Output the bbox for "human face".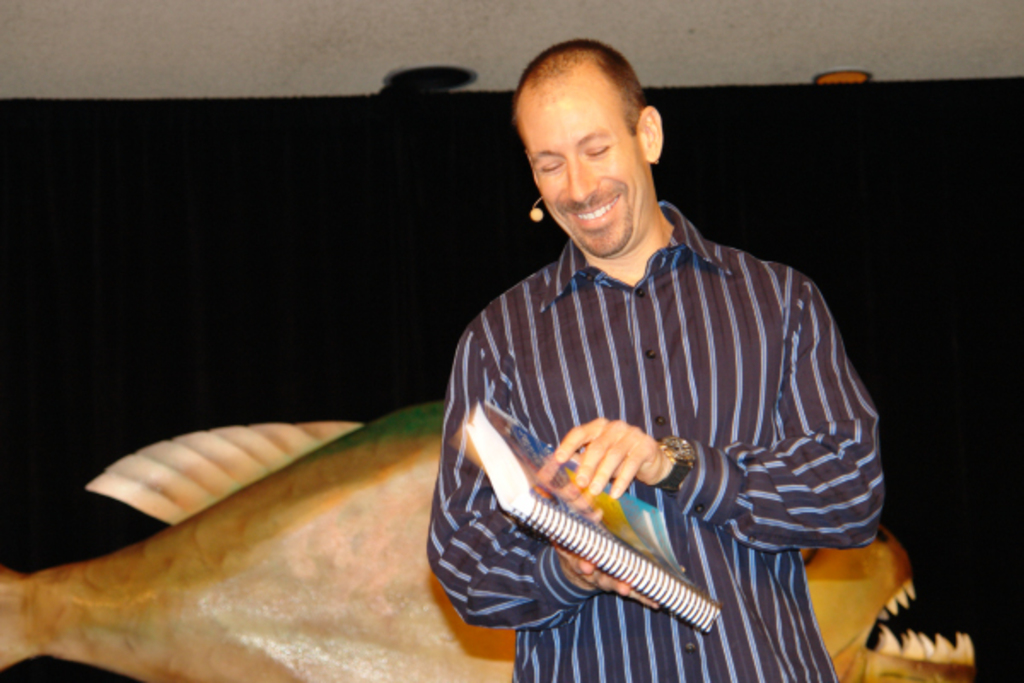
bbox(519, 72, 649, 261).
